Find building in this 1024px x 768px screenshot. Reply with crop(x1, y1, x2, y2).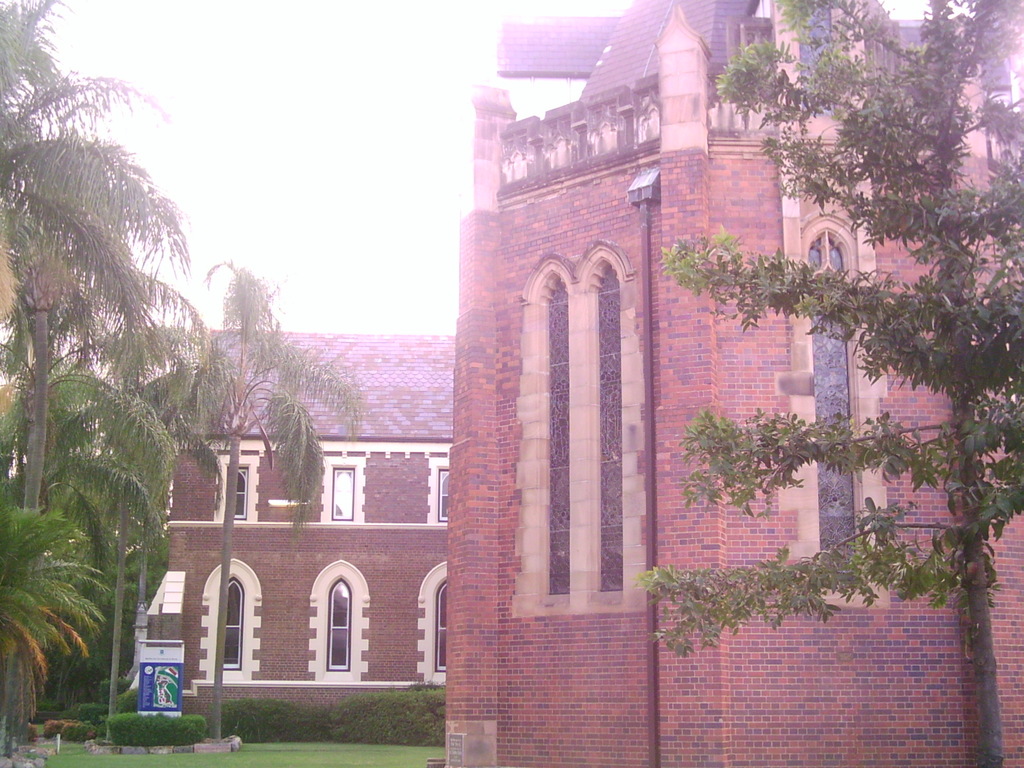
crop(62, 317, 457, 706).
